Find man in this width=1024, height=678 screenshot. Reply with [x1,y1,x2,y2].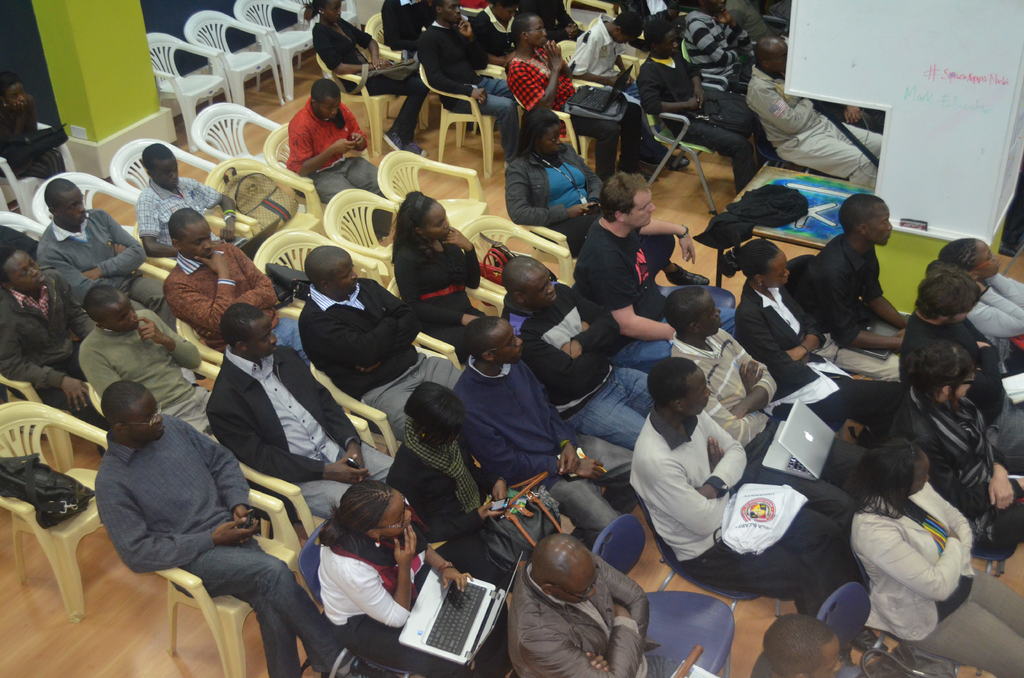
[412,0,519,165].
